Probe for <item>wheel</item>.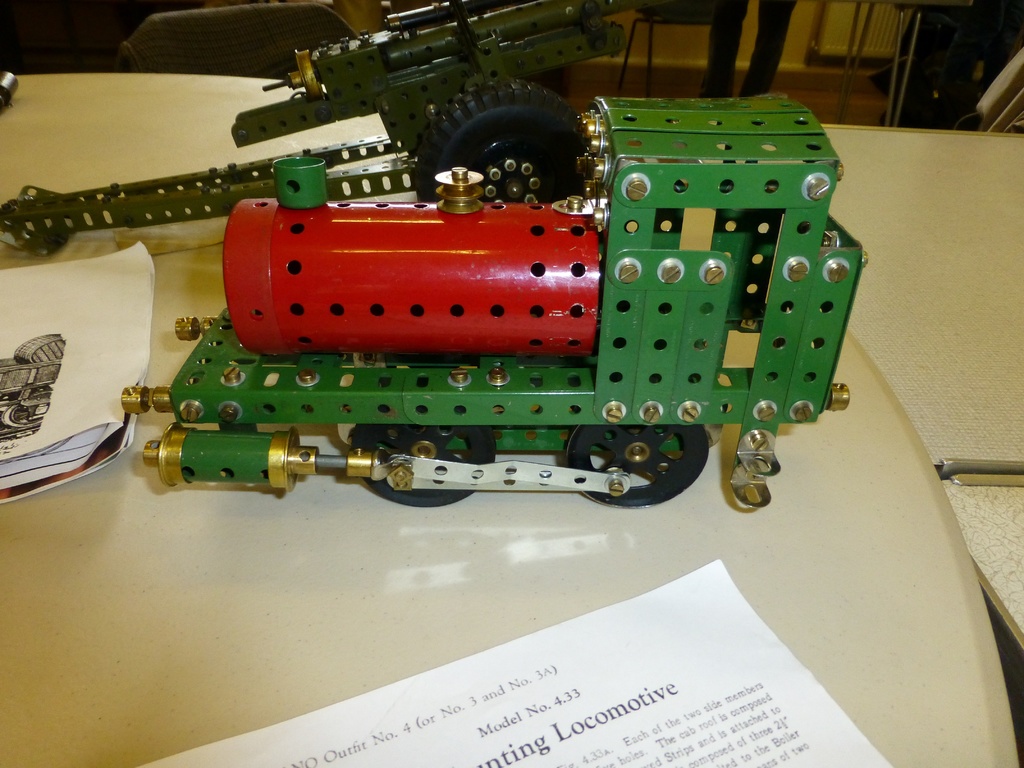
Probe result: [x1=346, y1=419, x2=496, y2=508].
